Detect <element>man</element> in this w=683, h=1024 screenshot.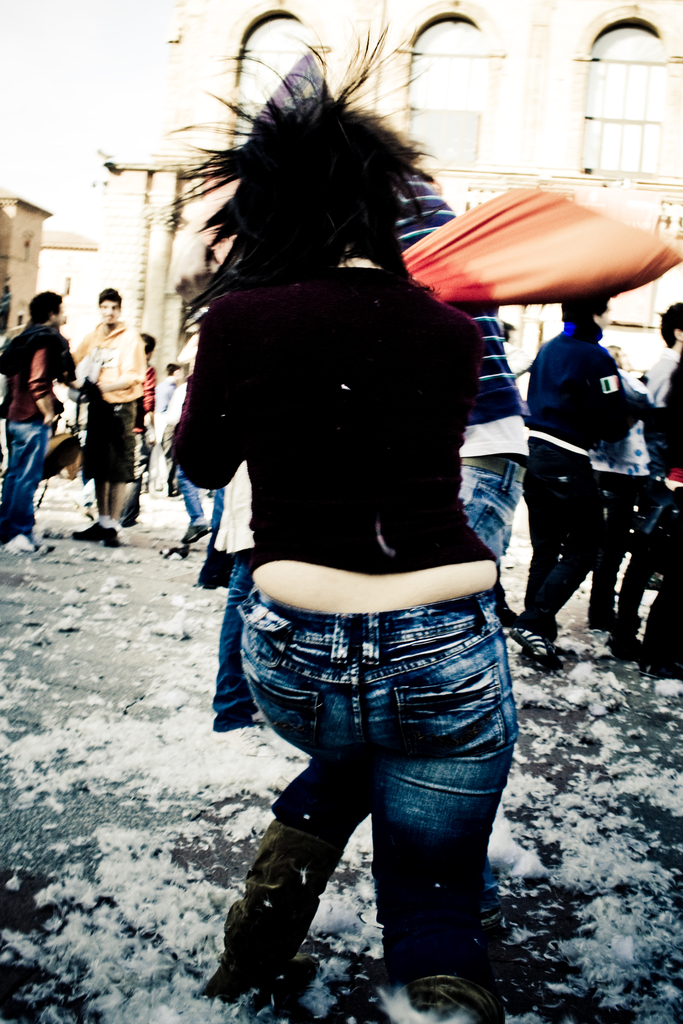
Detection: [605, 300, 682, 665].
